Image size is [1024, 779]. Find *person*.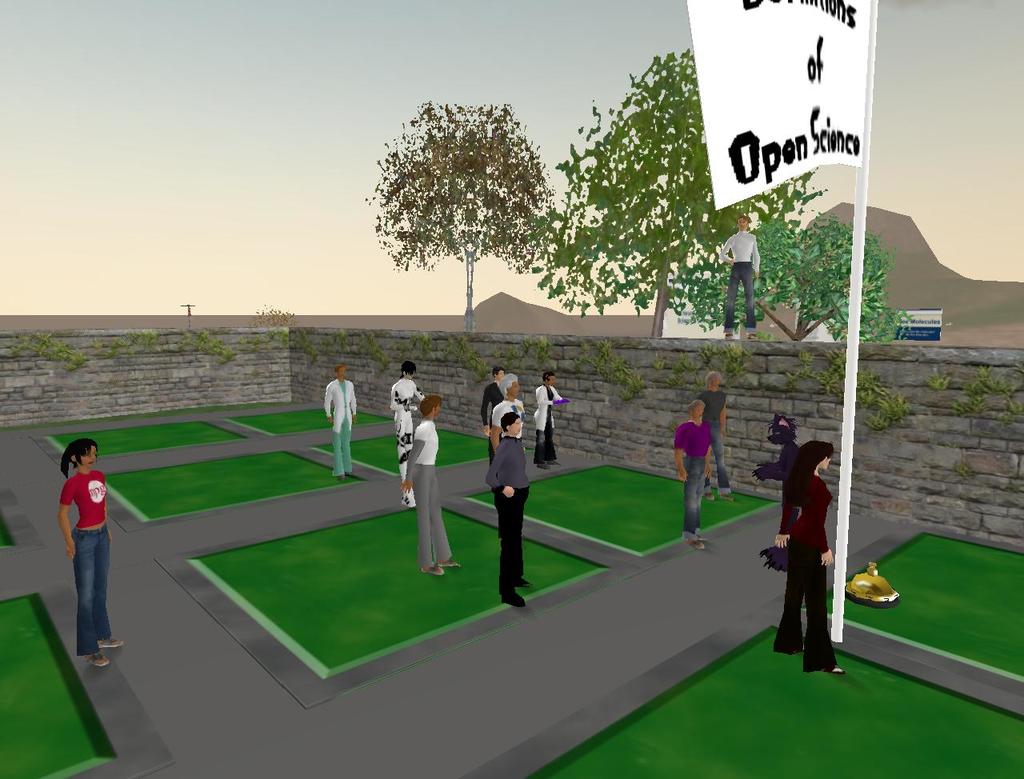
crop(398, 392, 462, 576).
